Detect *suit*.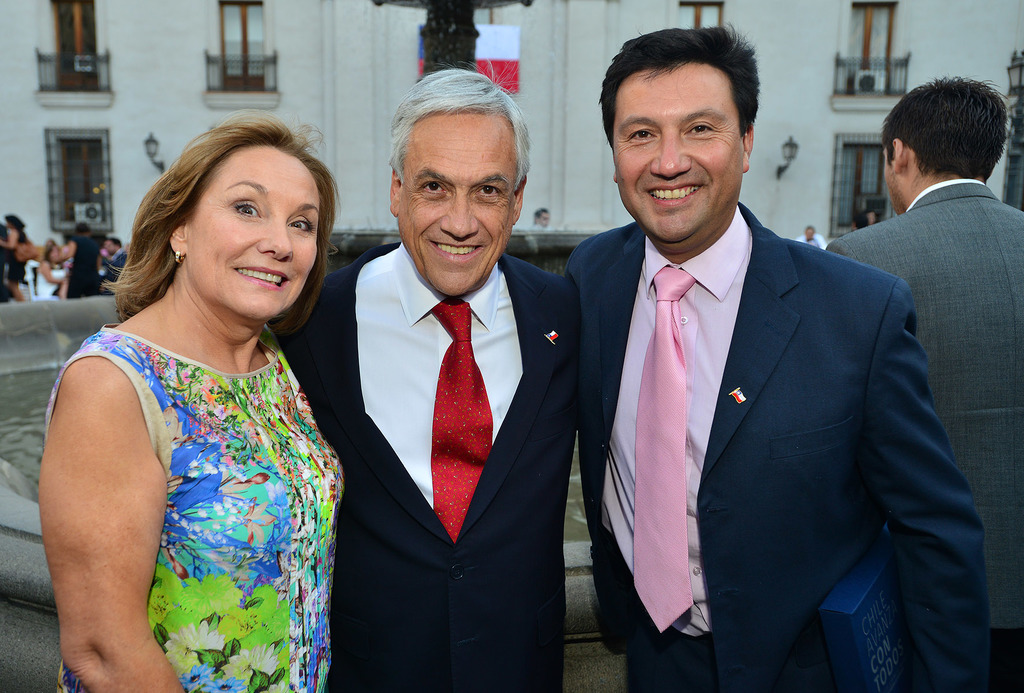
Detected at [x1=561, y1=79, x2=957, y2=685].
